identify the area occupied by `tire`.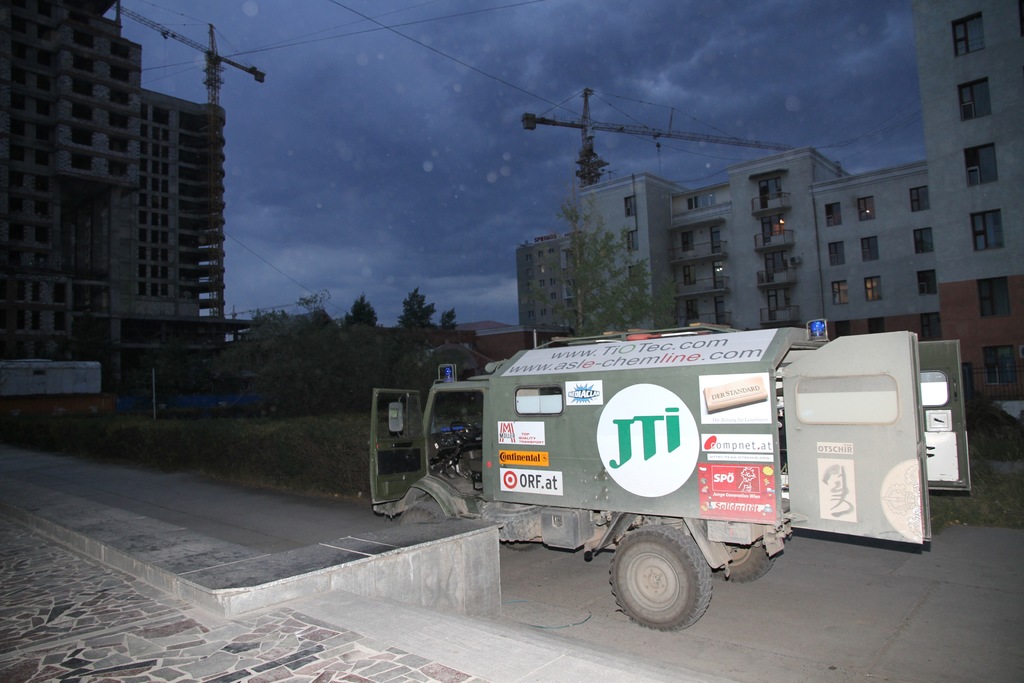
Area: l=401, t=500, r=445, b=526.
